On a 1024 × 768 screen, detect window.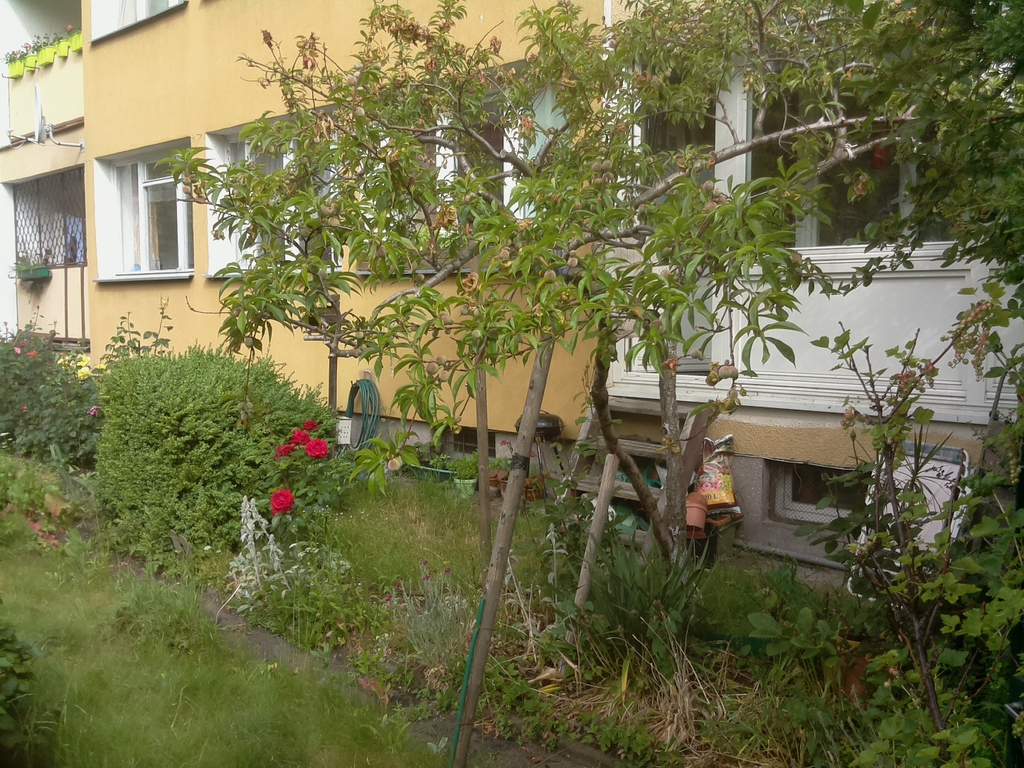
region(119, 0, 178, 28).
